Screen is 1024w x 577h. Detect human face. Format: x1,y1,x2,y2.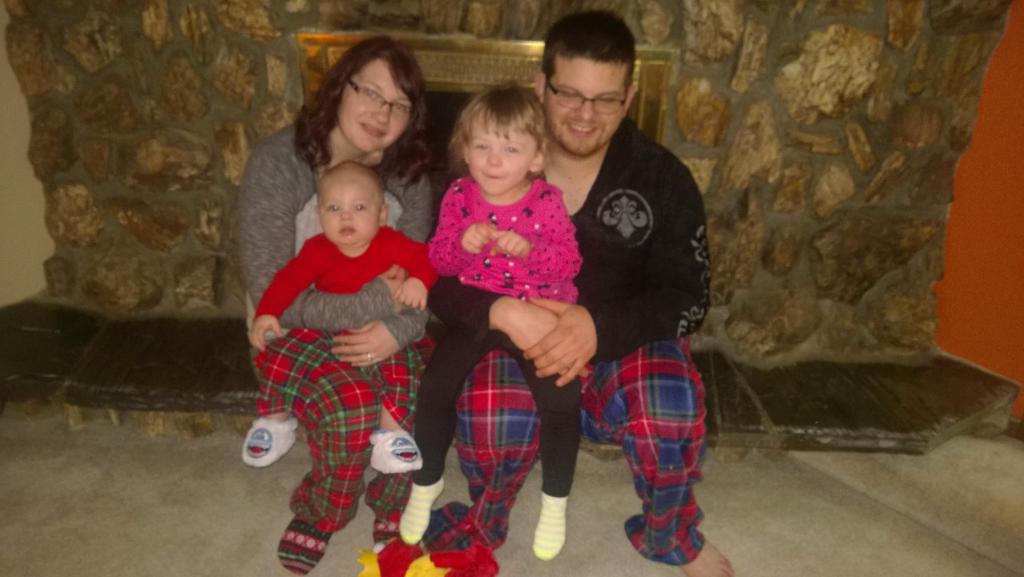
546,57,625,155.
